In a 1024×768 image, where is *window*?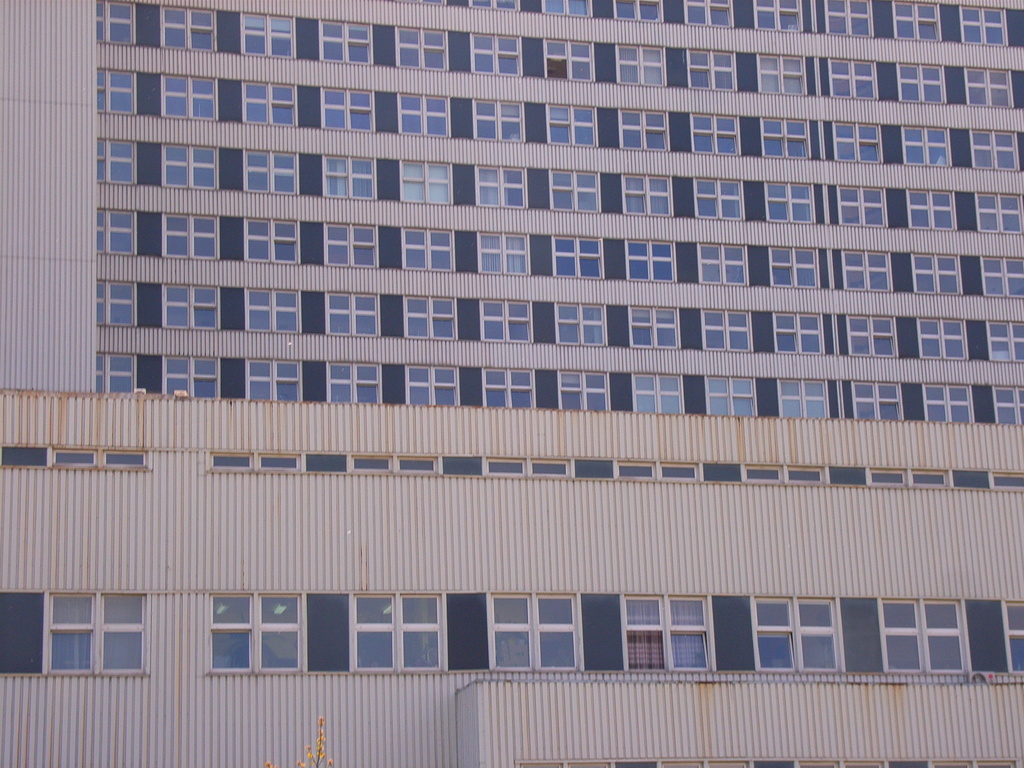
(876,600,976,675).
